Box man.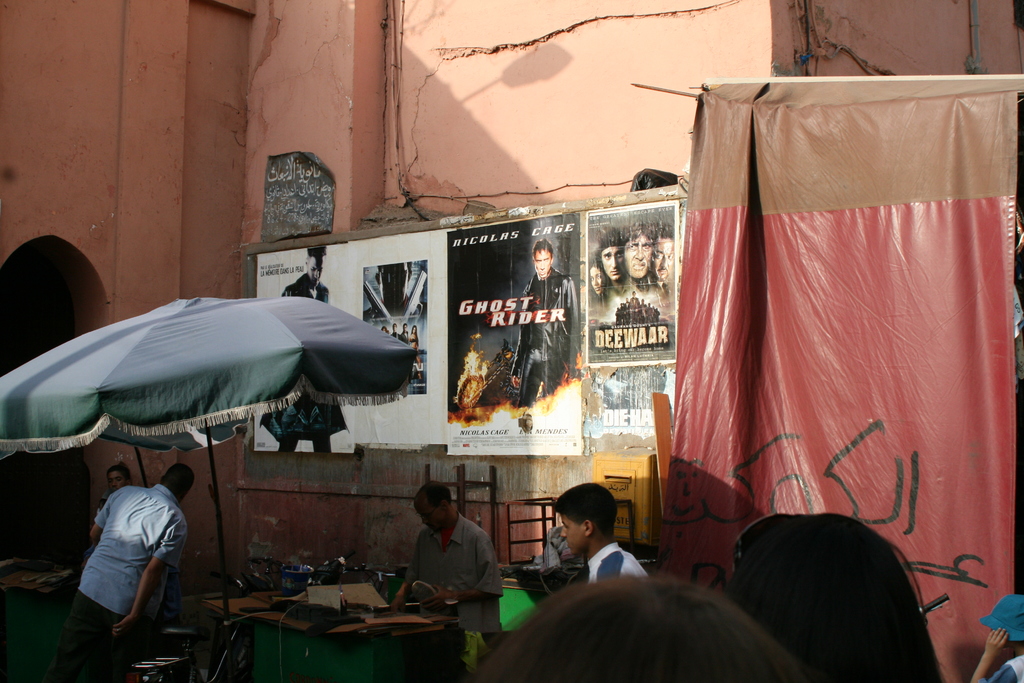
region(364, 263, 428, 324).
